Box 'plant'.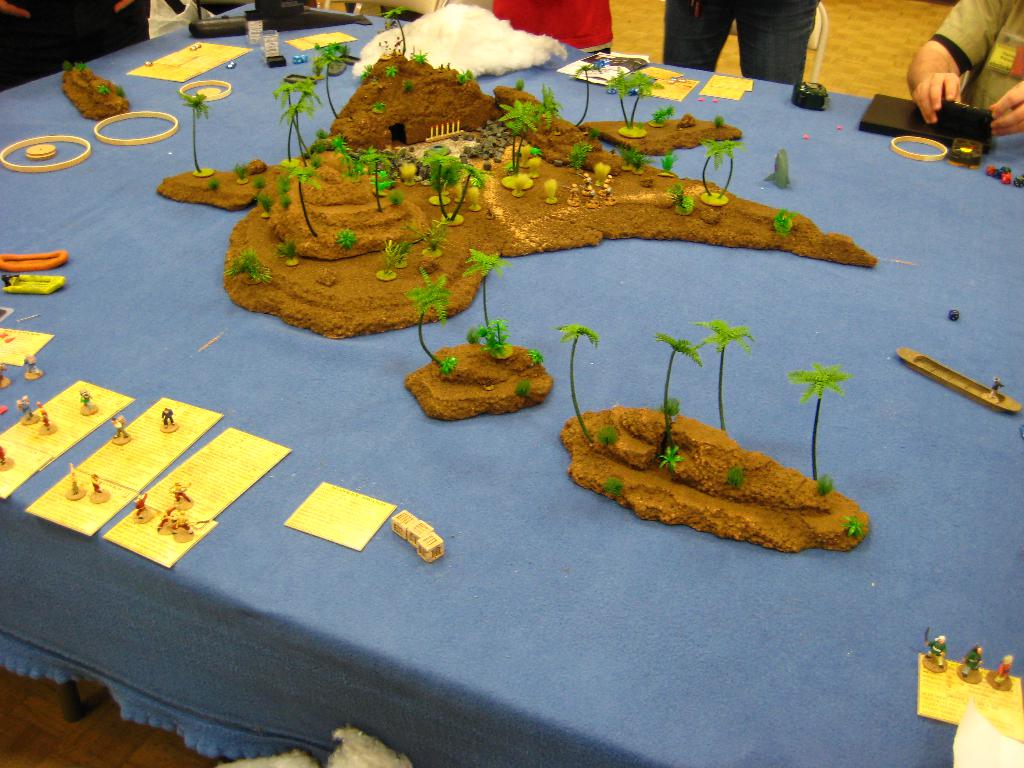
bbox=(372, 98, 386, 111).
